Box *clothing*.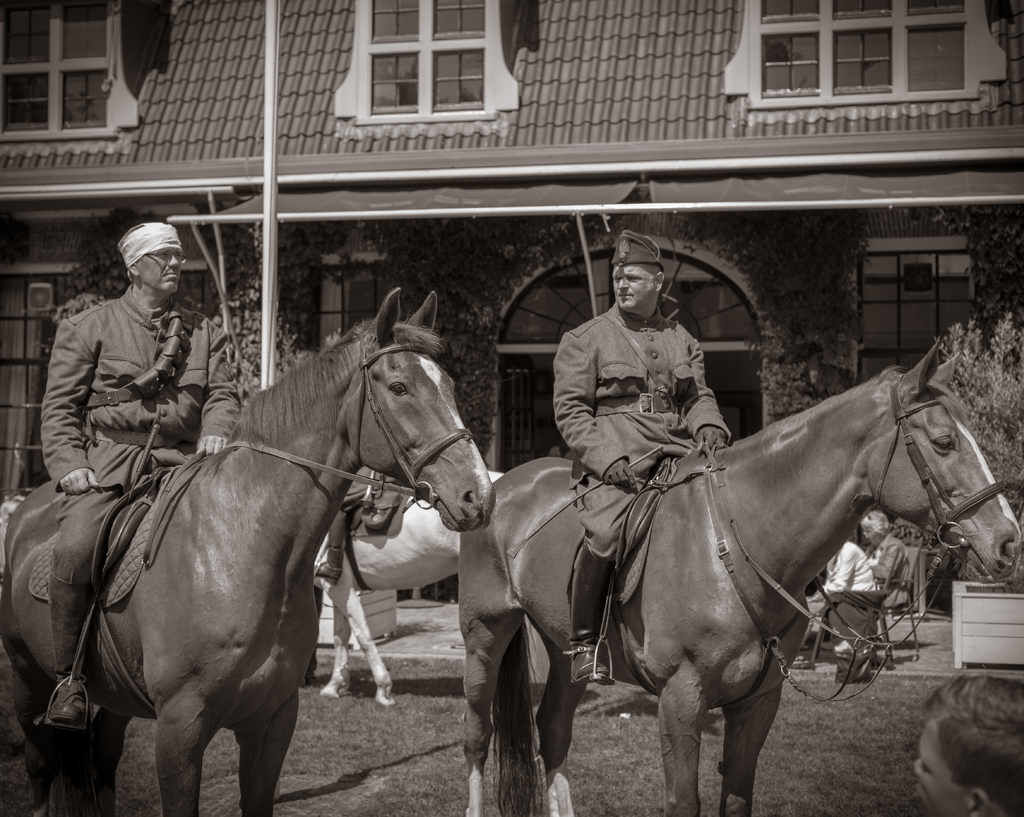
[left=870, top=530, right=917, bottom=591].
